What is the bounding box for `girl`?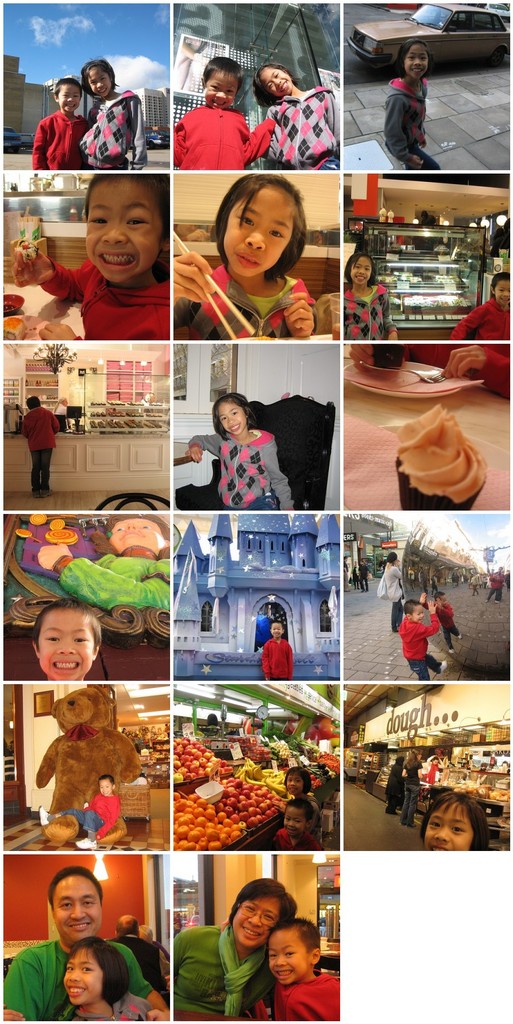
region(58, 933, 153, 1022).
